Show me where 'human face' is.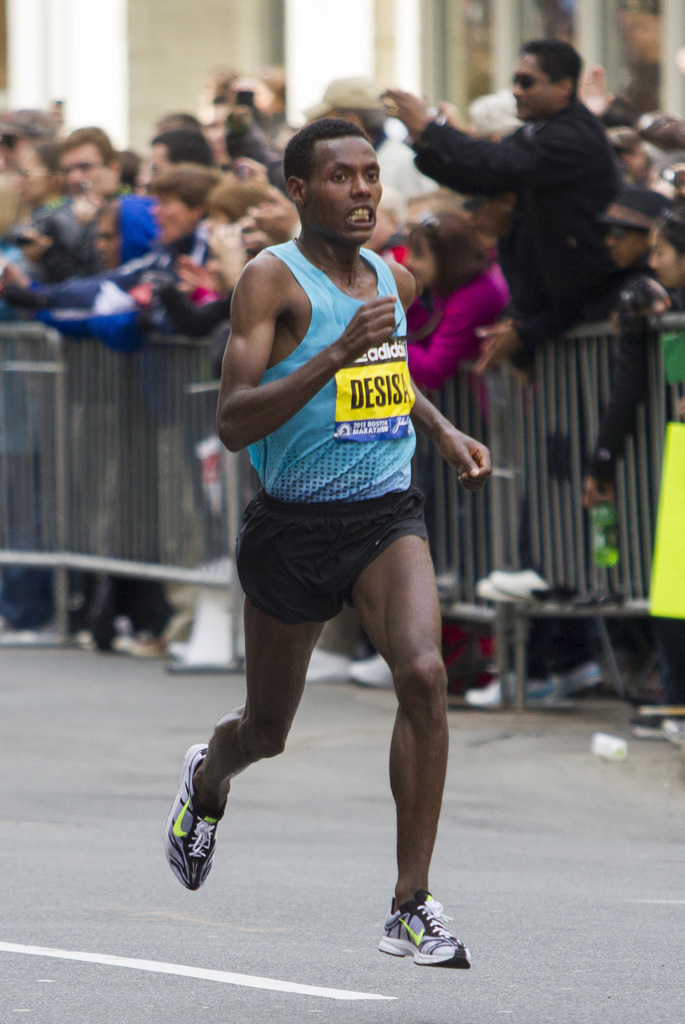
'human face' is at bbox=[255, 79, 277, 115].
